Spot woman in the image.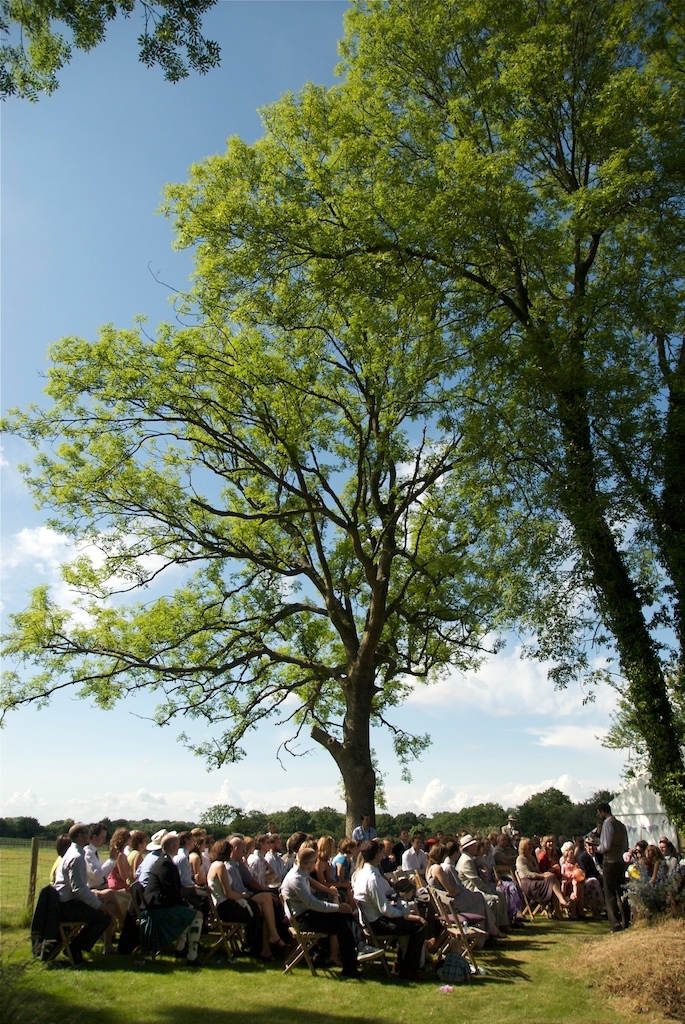
woman found at [x1=186, y1=830, x2=211, y2=890].
